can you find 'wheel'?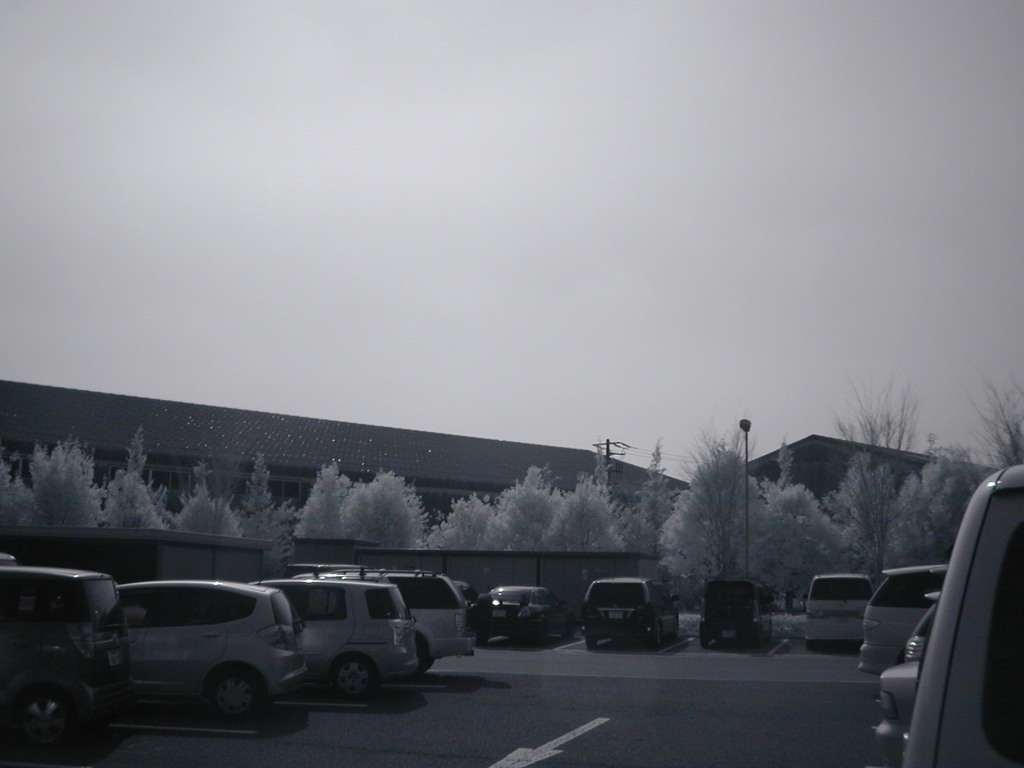
Yes, bounding box: box=[476, 630, 489, 646].
